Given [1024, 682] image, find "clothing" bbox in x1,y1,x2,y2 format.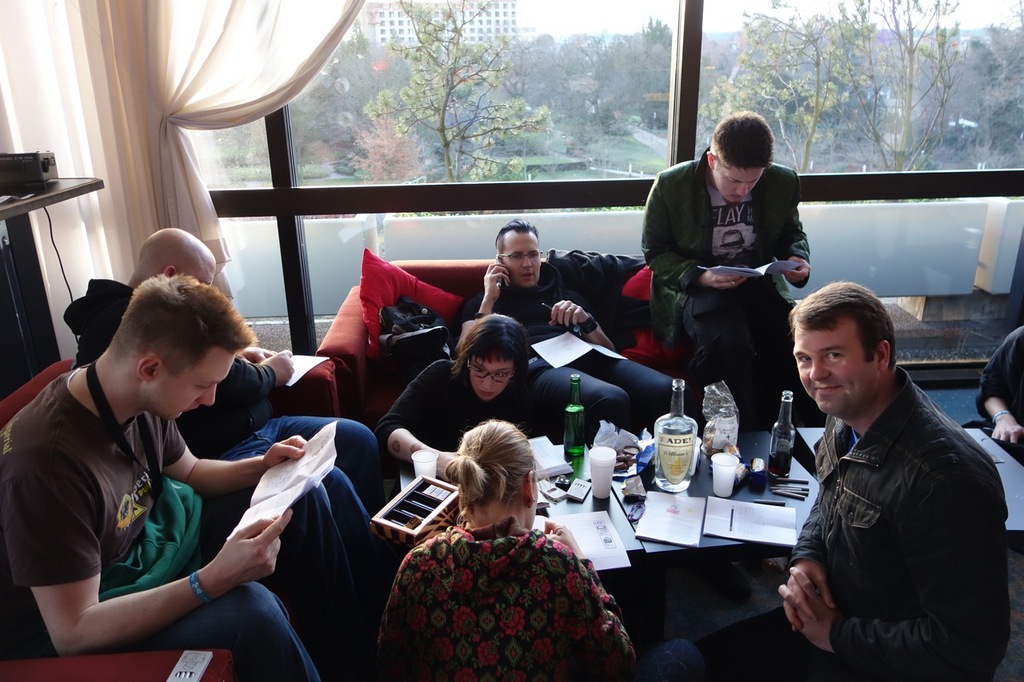
372,488,643,681.
